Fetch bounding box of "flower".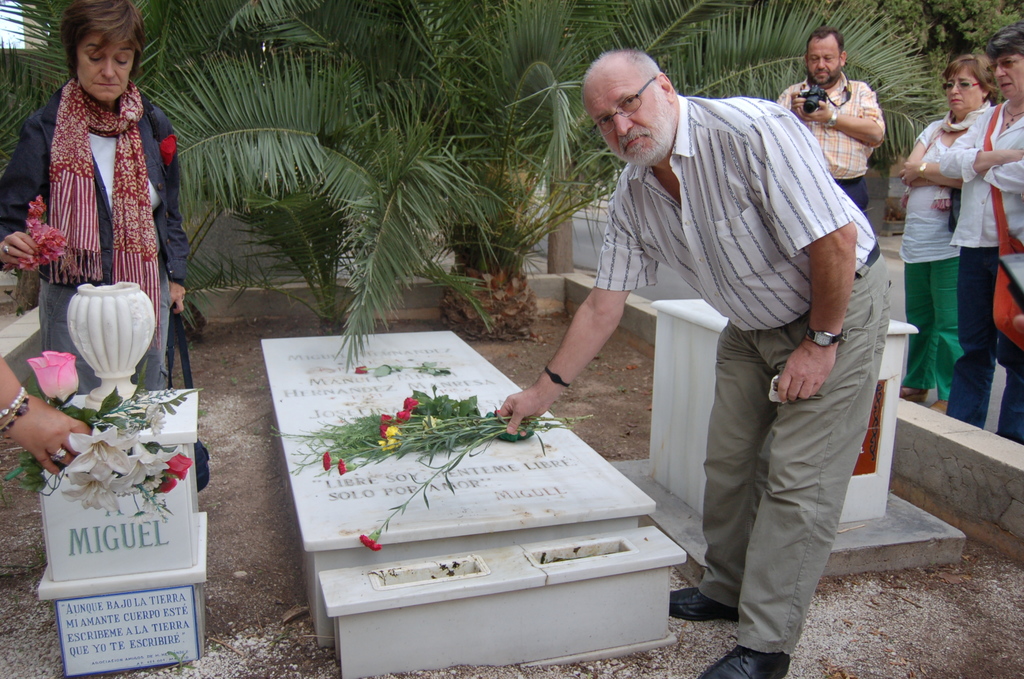
Bbox: [323,449,333,466].
